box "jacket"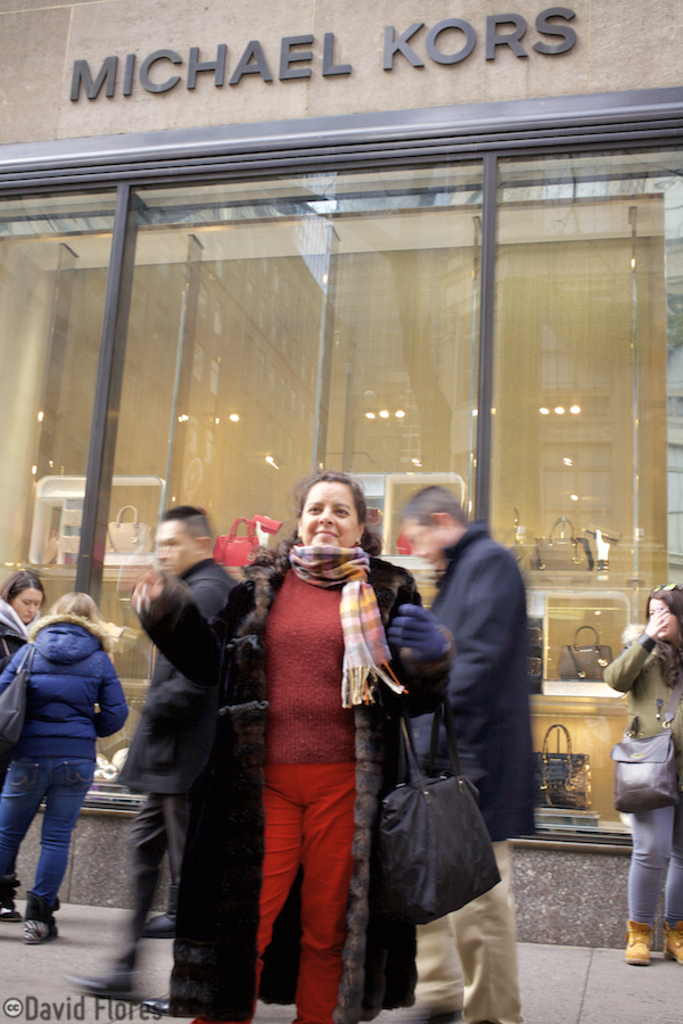
box=[0, 616, 137, 791]
